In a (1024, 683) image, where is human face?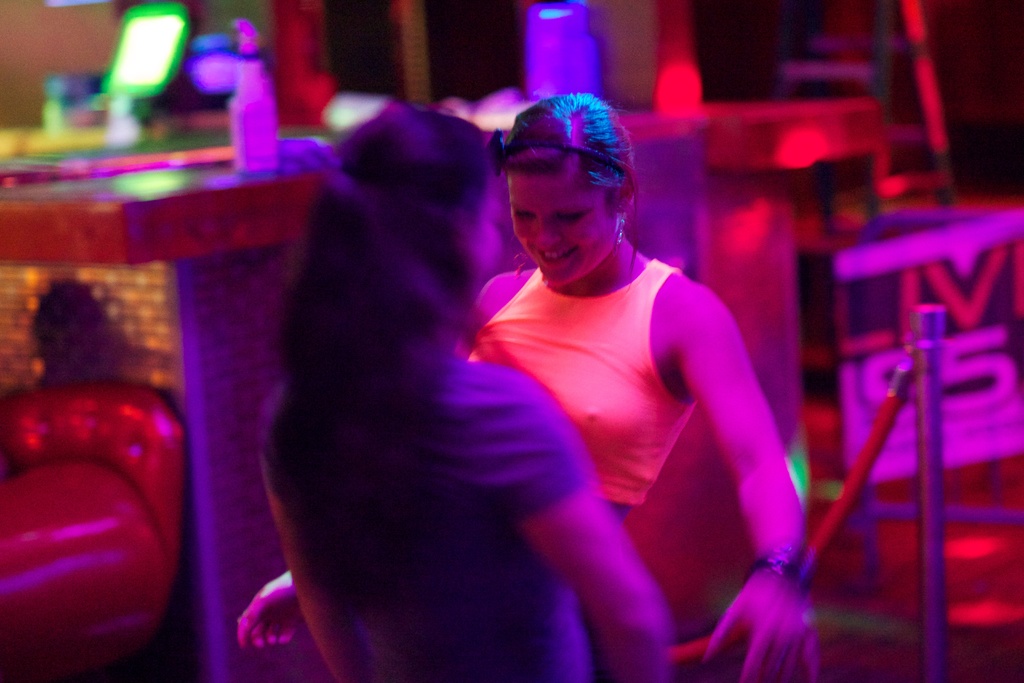
(left=509, top=172, right=620, bottom=286).
